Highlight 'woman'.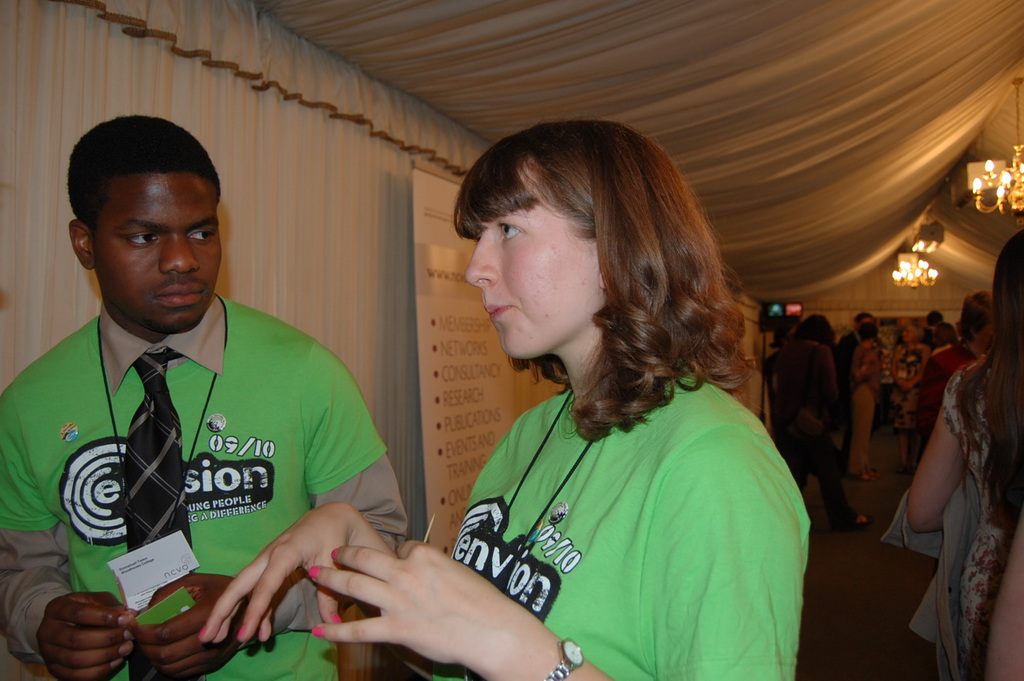
Highlighted region: (x1=760, y1=321, x2=799, y2=475).
